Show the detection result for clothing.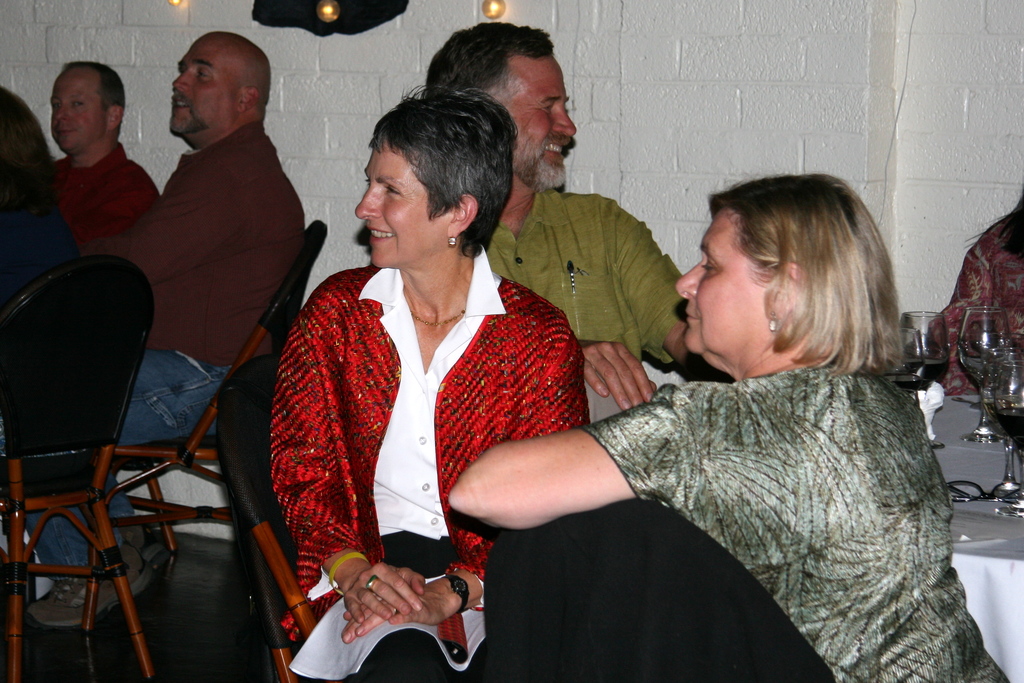
rect(491, 175, 689, 378).
